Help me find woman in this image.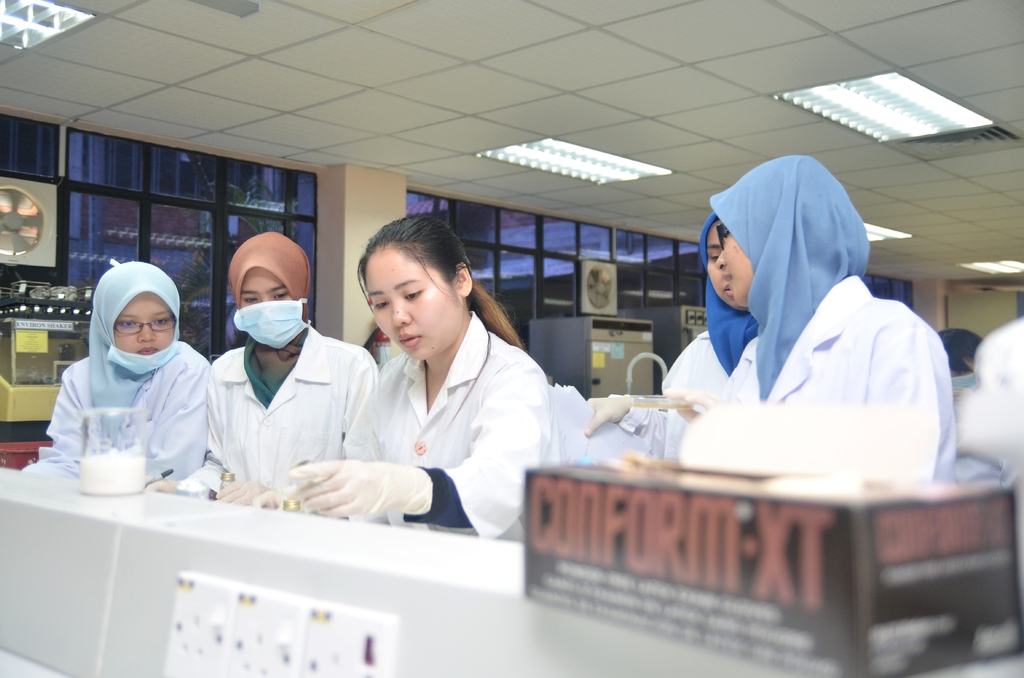
Found it: 20 261 206 497.
